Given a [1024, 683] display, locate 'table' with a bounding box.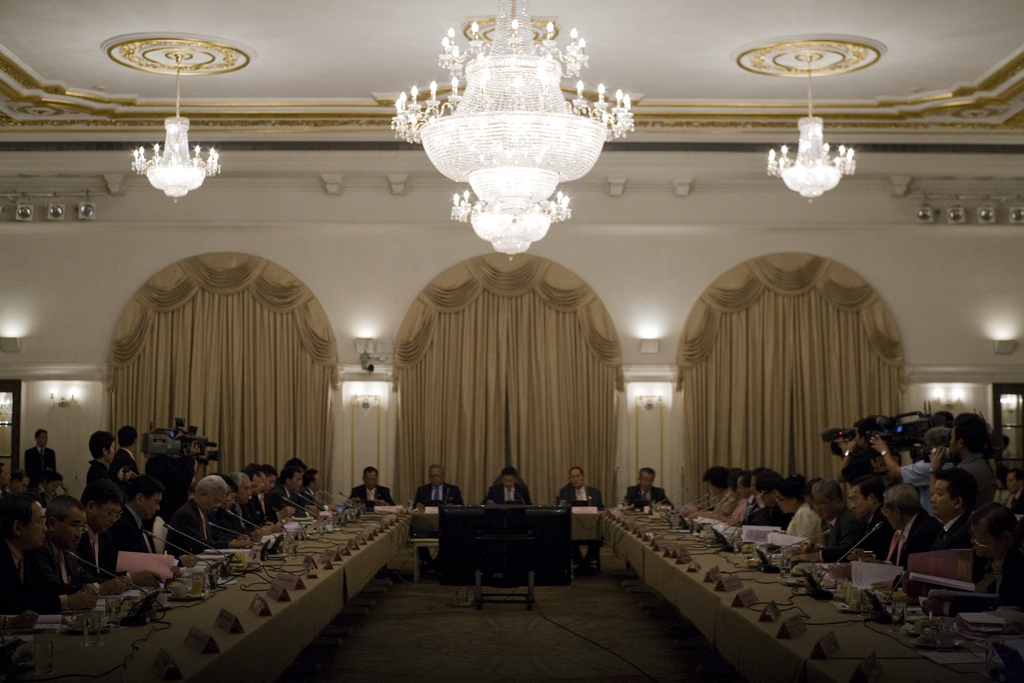
Located: bbox(598, 506, 1023, 682).
